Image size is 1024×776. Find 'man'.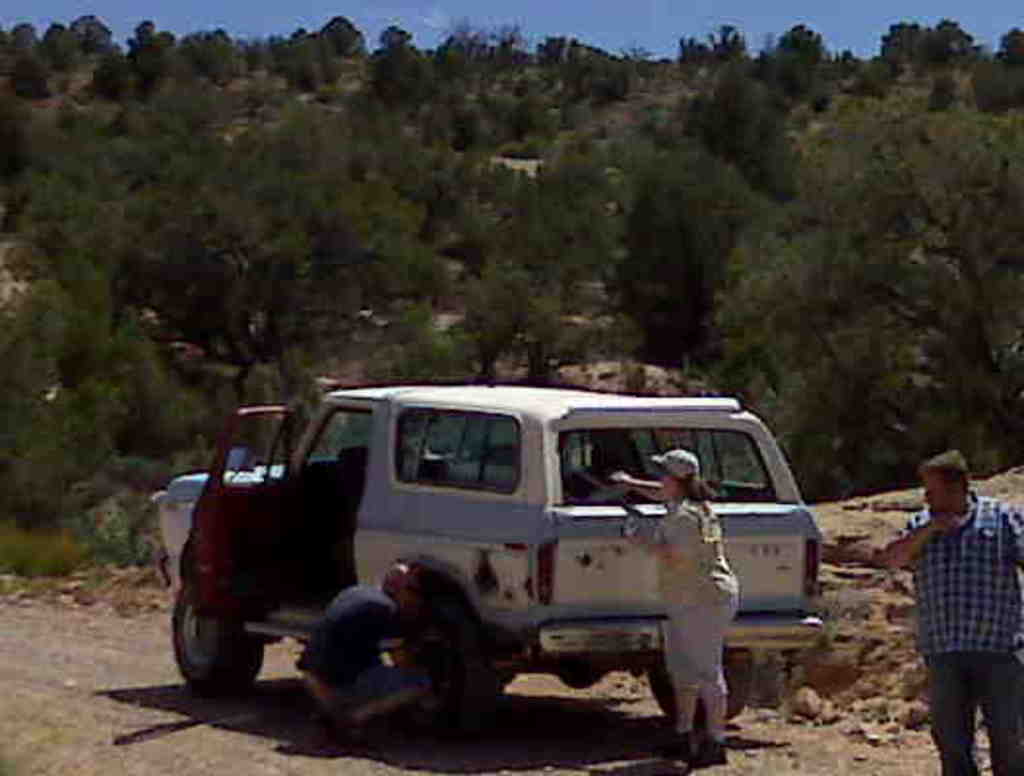
{"x1": 291, "y1": 559, "x2": 434, "y2": 745}.
